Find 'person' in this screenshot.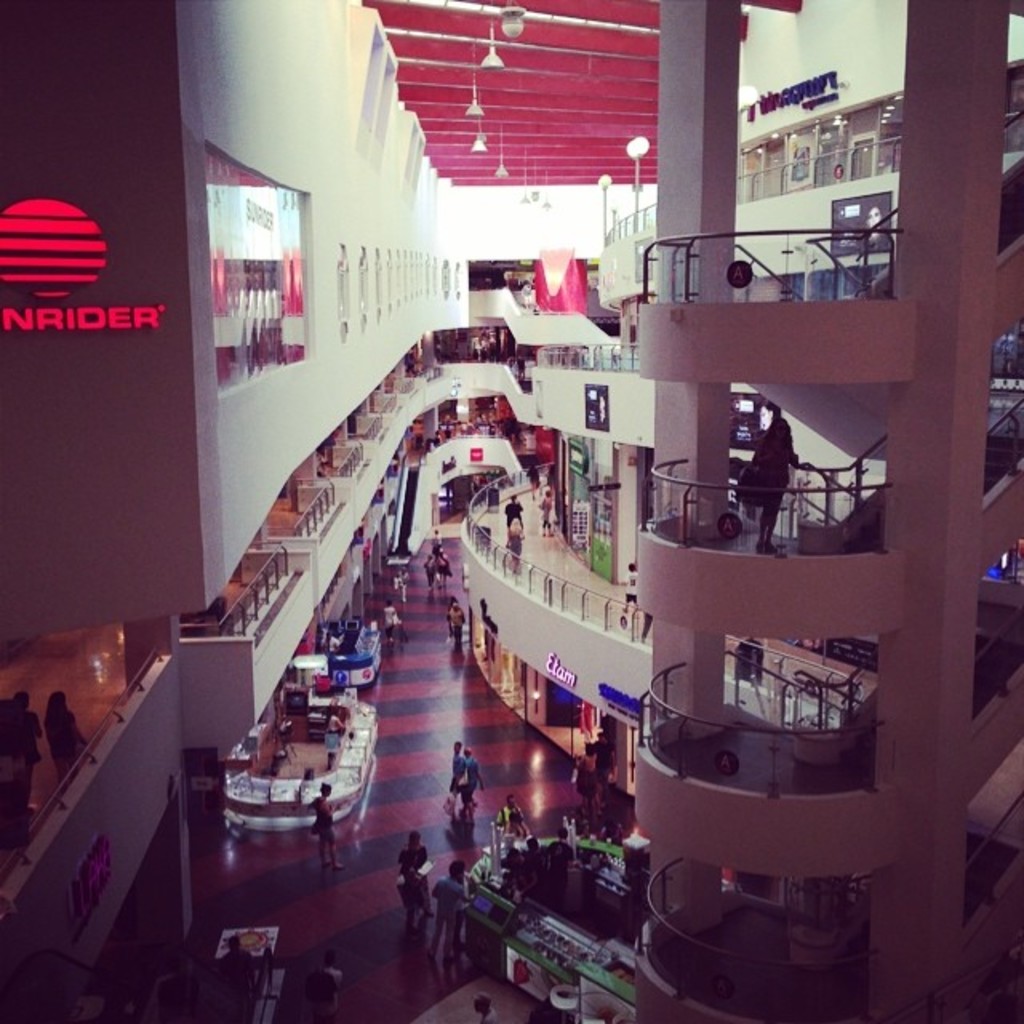
The bounding box for 'person' is Rect(438, 544, 448, 582).
